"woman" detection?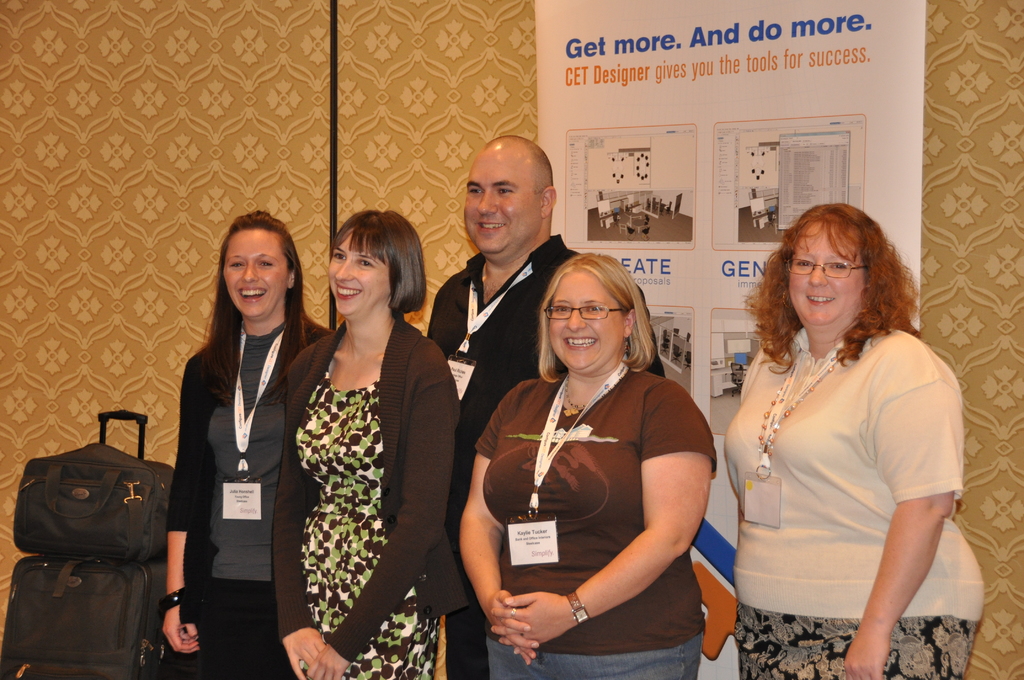
{"left": 273, "top": 196, "right": 458, "bottom": 679}
